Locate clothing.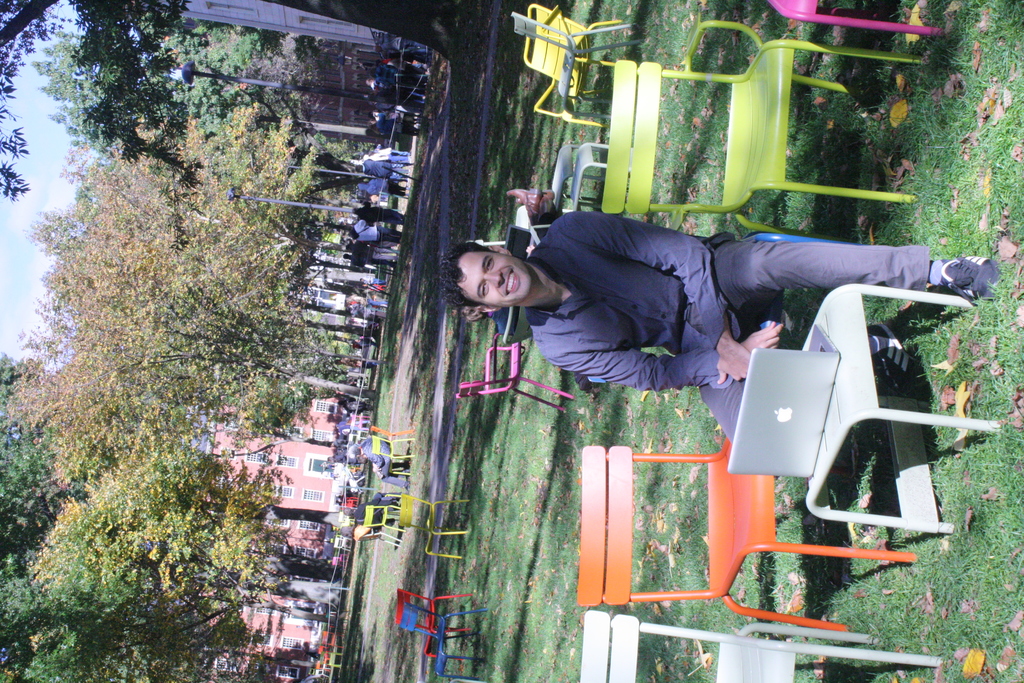
Bounding box: x1=351, y1=489, x2=400, y2=524.
